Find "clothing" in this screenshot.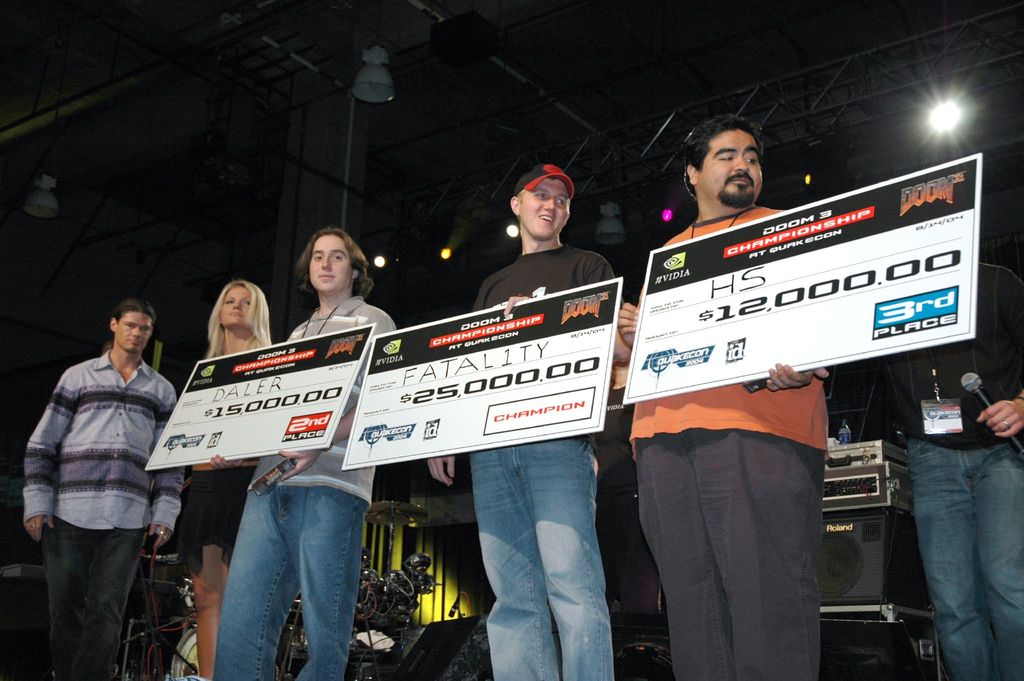
The bounding box for "clothing" is <bbox>200, 293, 399, 680</bbox>.
